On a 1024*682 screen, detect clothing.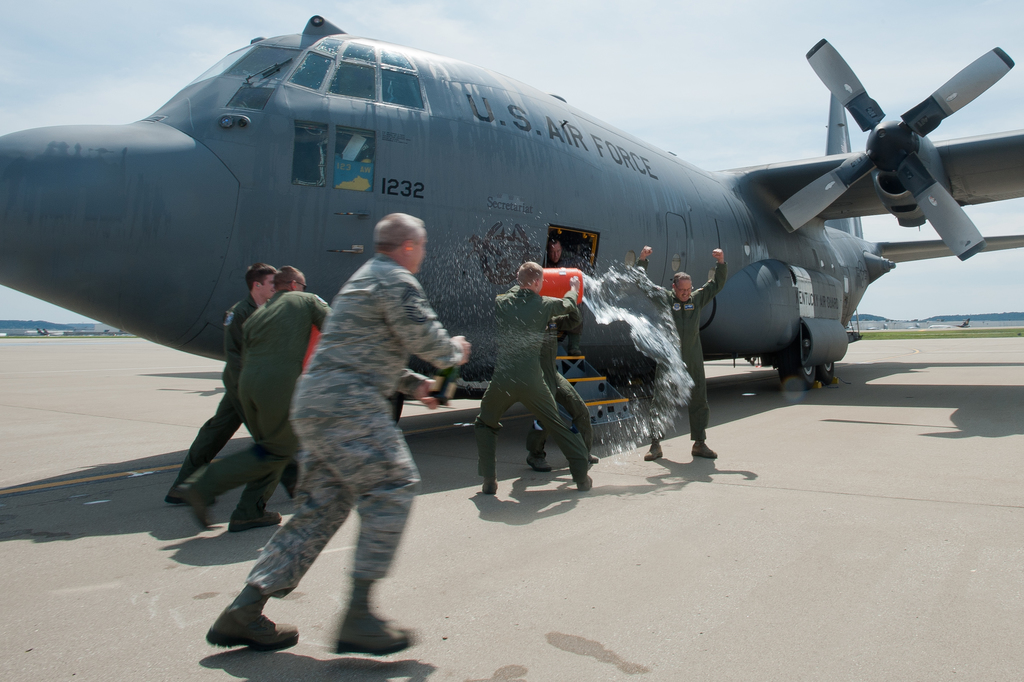
<region>526, 320, 592, 469</region>.
